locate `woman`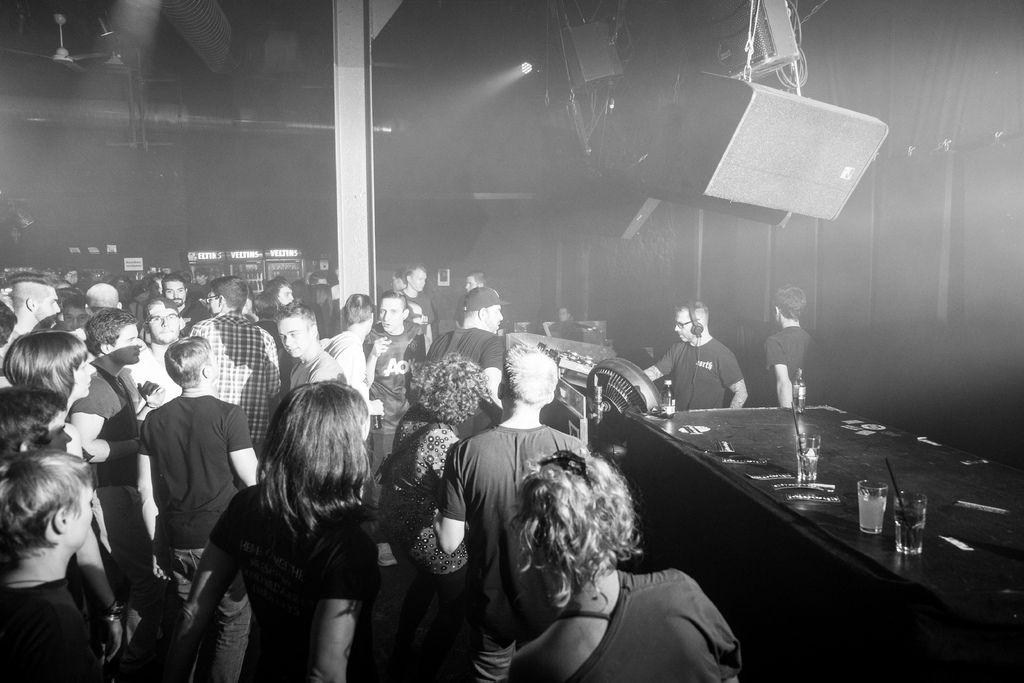
box(501, 440, 739, 682)
